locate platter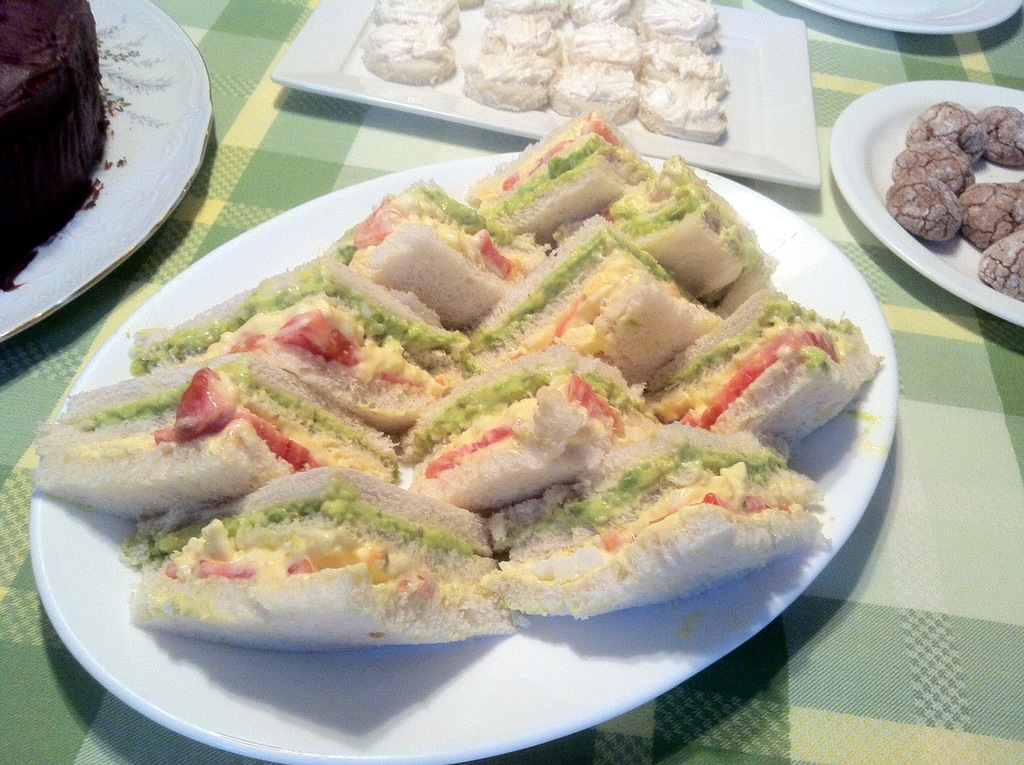
830 81 1023 330
